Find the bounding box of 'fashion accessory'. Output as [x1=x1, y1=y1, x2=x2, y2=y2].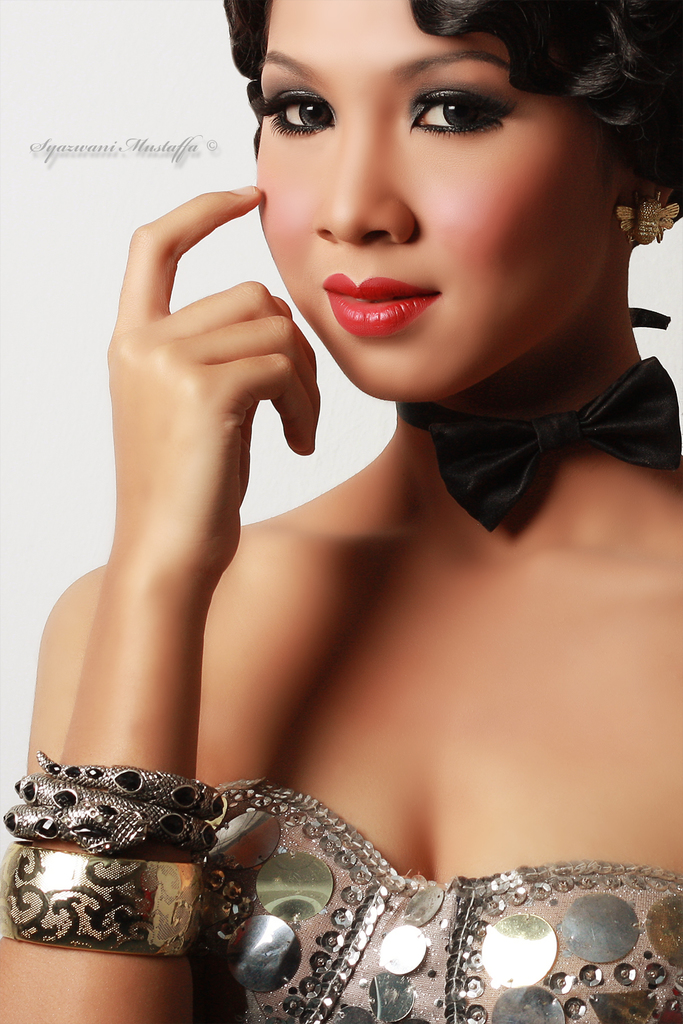
[x1=397, y1=303, x2=682, y2=534].
